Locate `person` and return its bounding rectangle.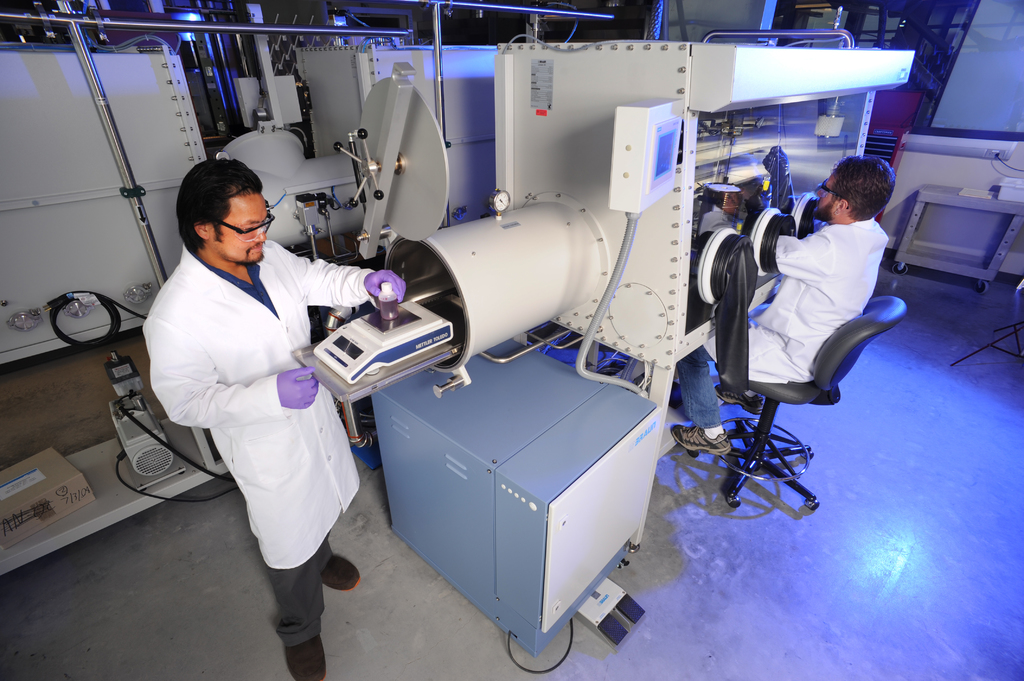
646,154,900,534.
